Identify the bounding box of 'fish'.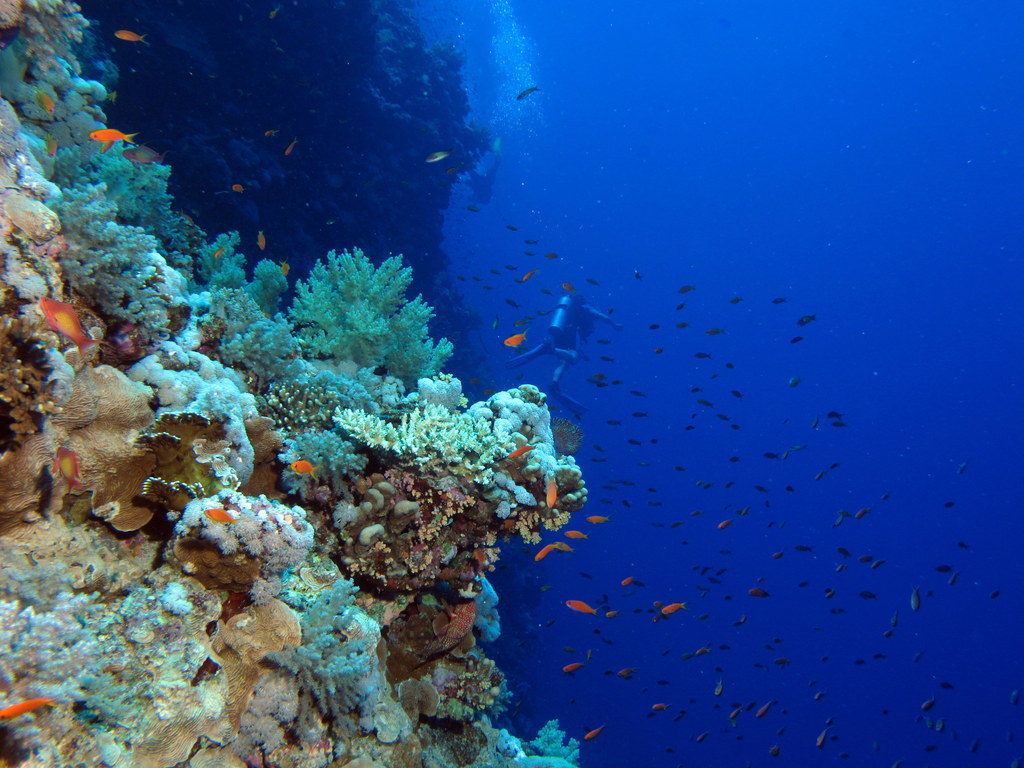
(x1=693, y1=644, x2=713, y2=657).
